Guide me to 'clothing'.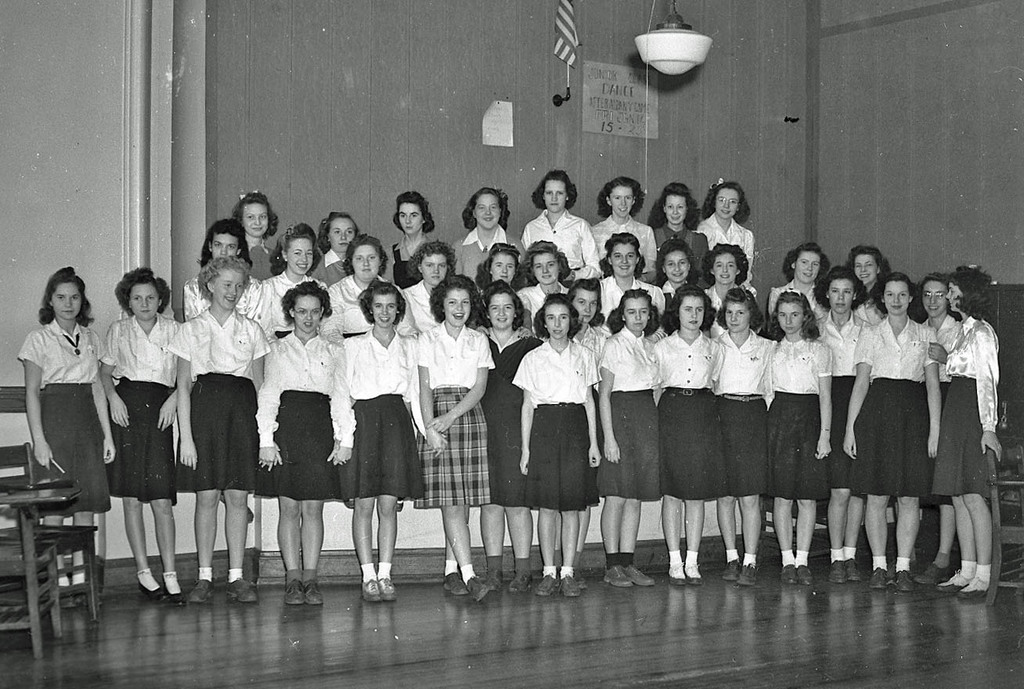
Guidance: detection(449, 223, 514, 272).
